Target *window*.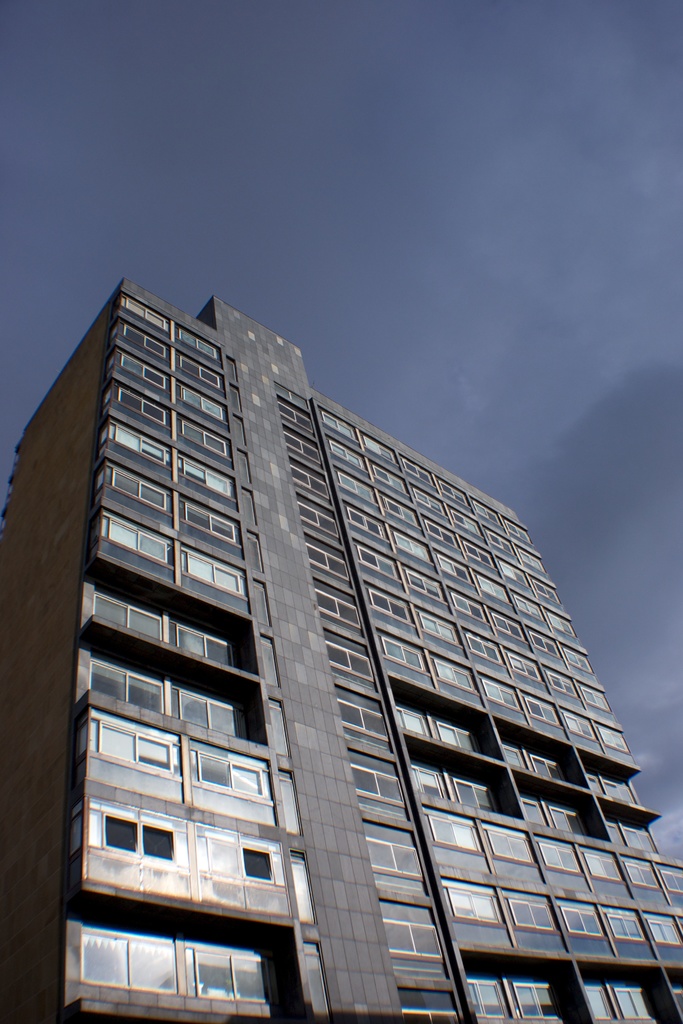
Target region: 522 794 546 824.
